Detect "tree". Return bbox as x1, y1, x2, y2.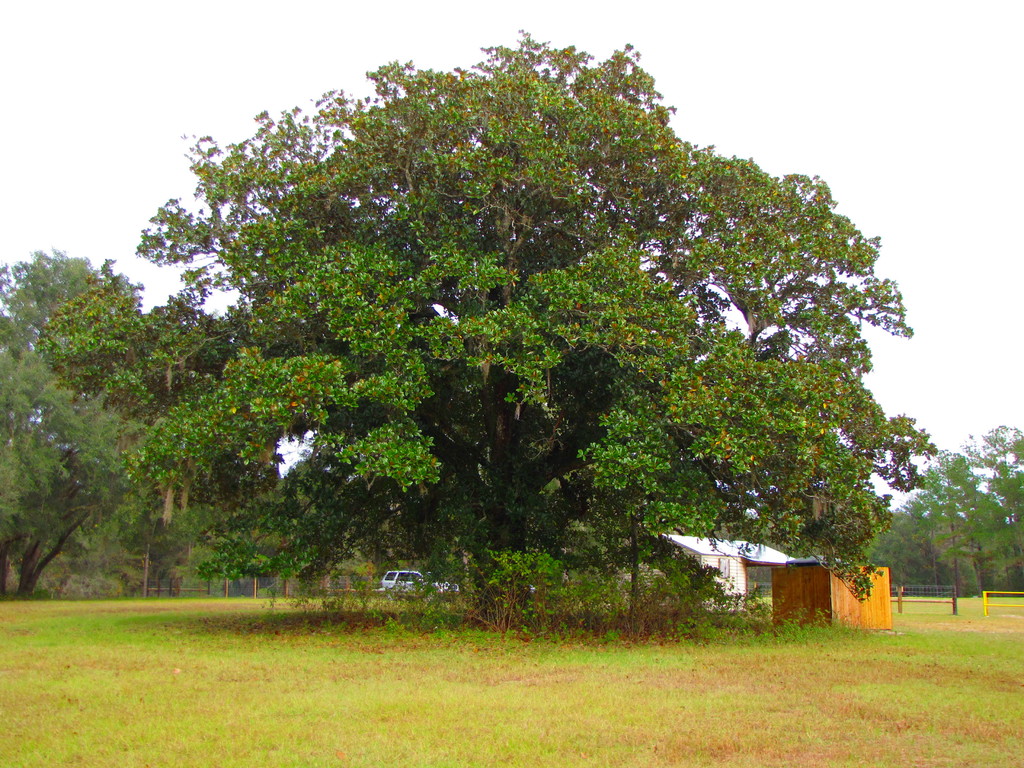
898, 445, 999, 596.
